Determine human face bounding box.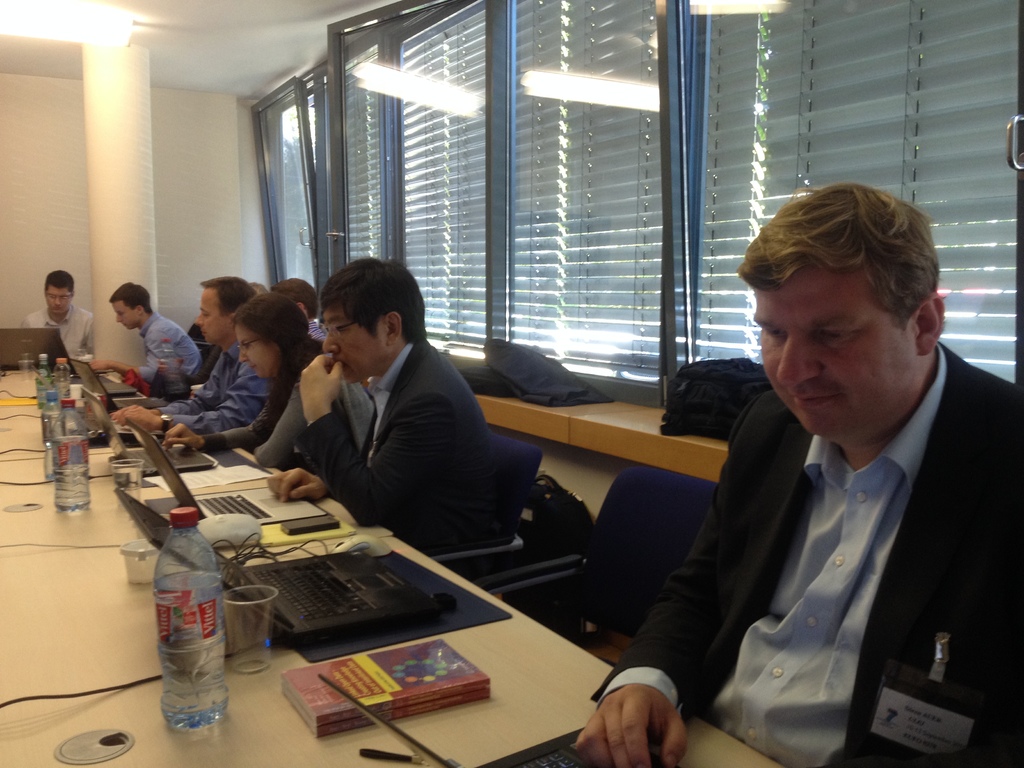
Determined: 116 298 143 330.
